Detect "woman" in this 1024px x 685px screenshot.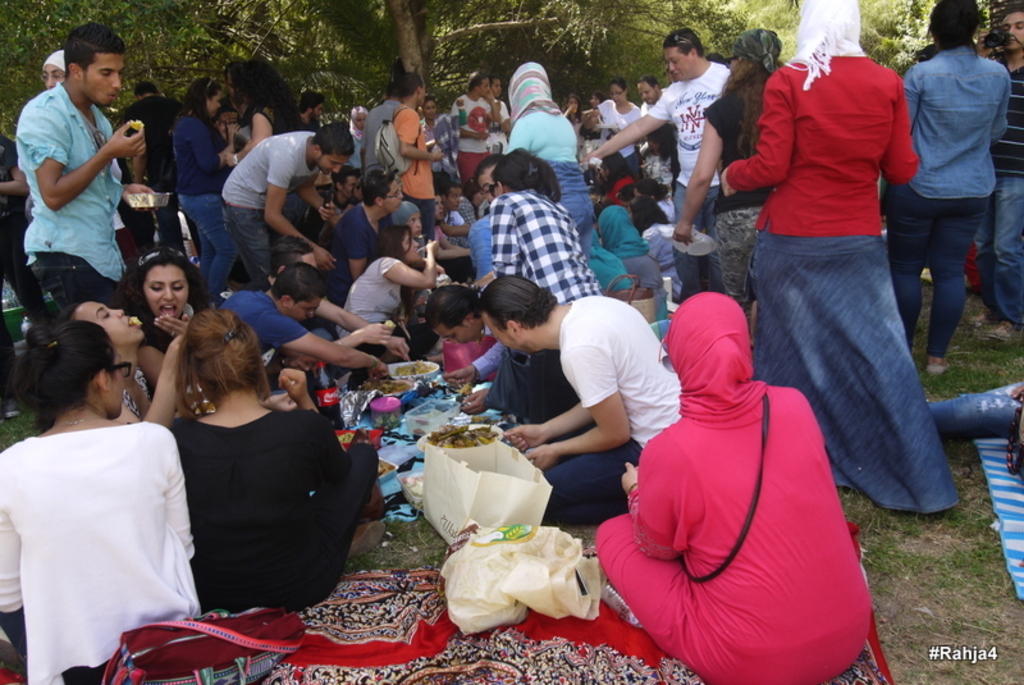
Detection: bbox=[128, 296, 348, 652].
